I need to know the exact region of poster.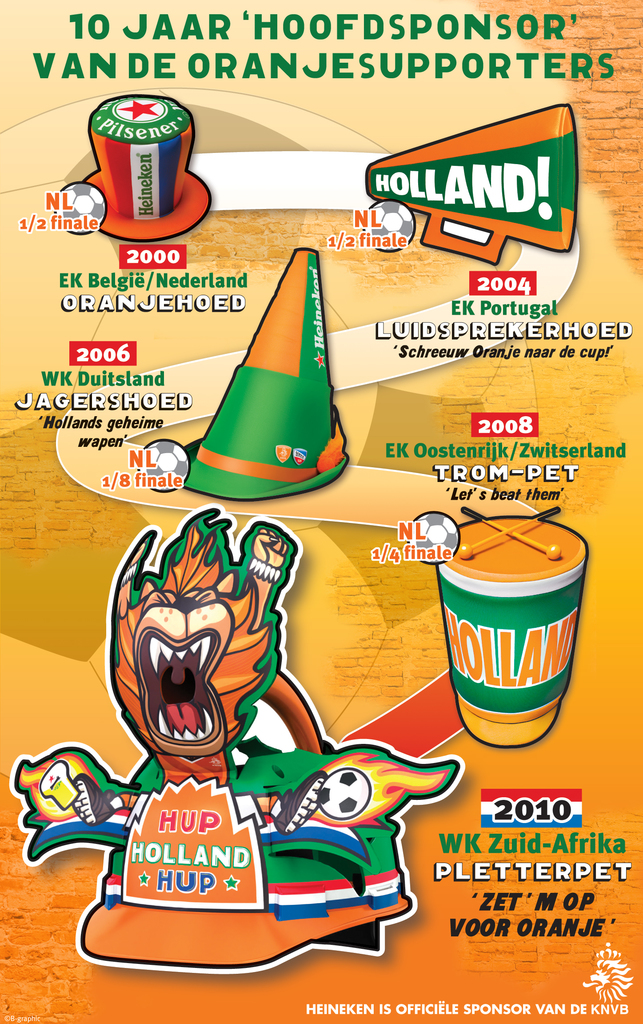
Region: bbox=(0, 0, 642, 1023).
